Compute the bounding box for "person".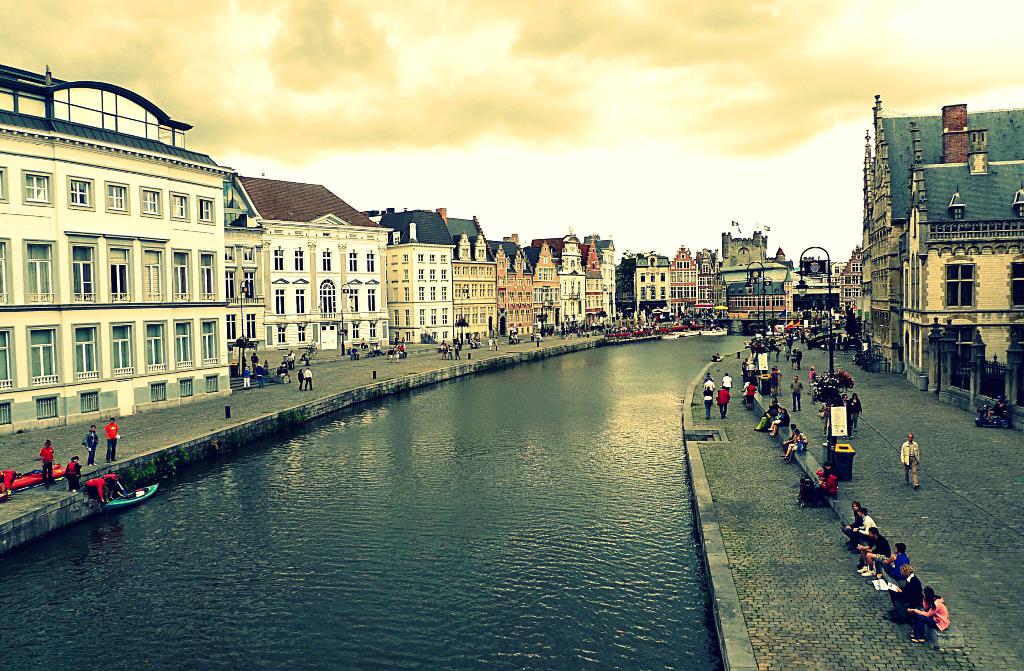
region(811, 464, 834, 482).
